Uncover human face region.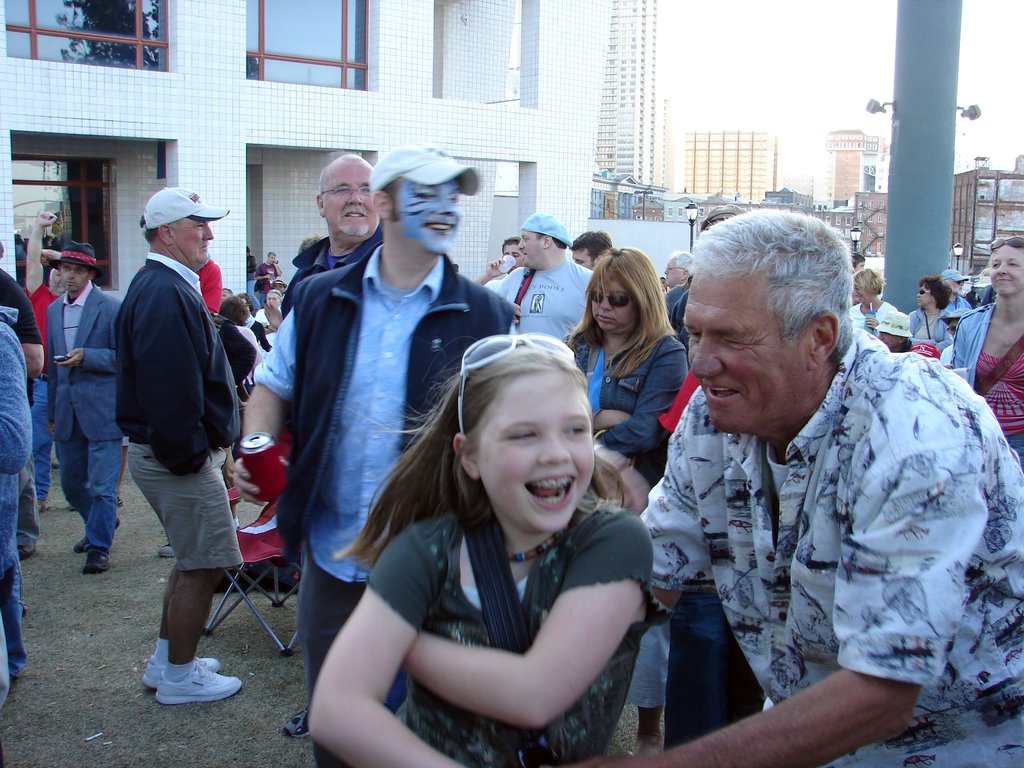
Uncovered: locate(60, 262, 88, 291).
